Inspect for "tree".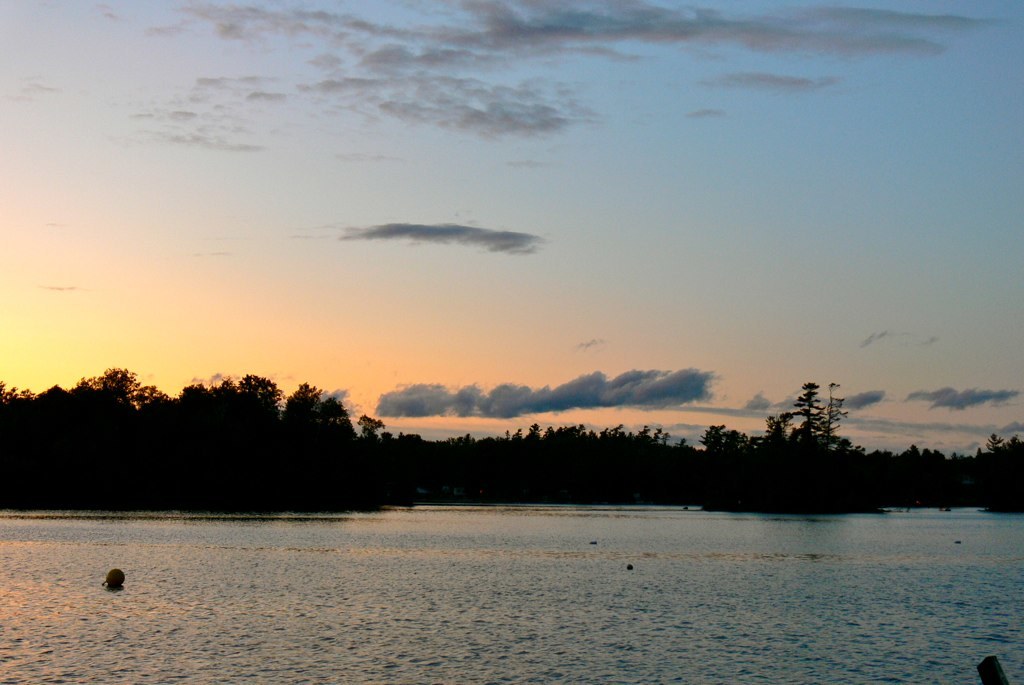
Inspection: 129,380,170,460.
